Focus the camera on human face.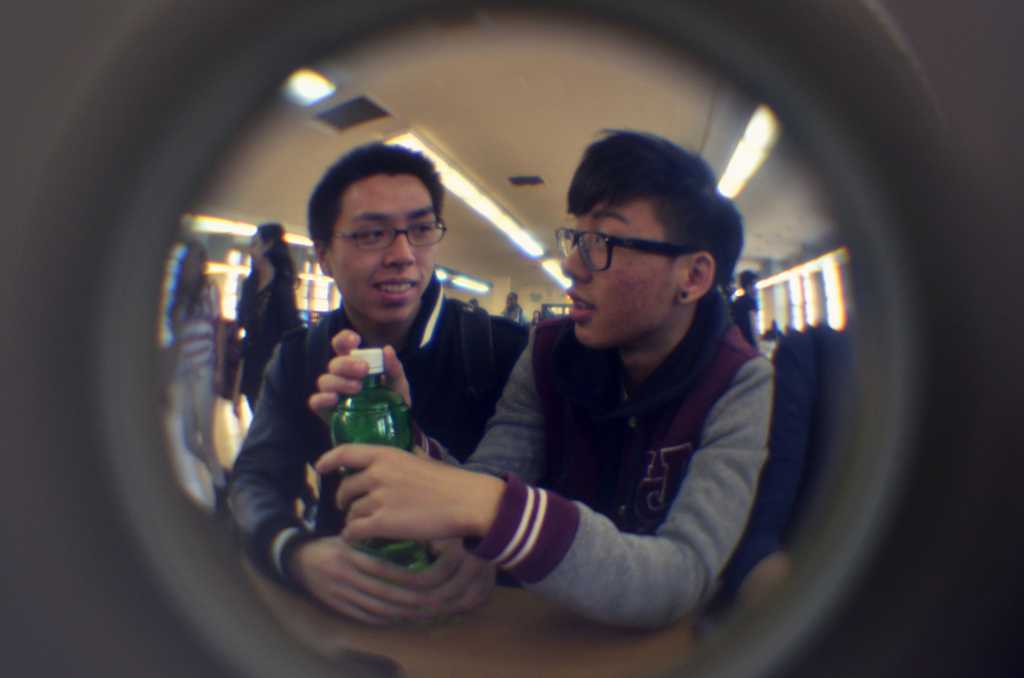
Focus region: {"x1": 556, "y1": 191, "x2": 680, "y2": 362}.
